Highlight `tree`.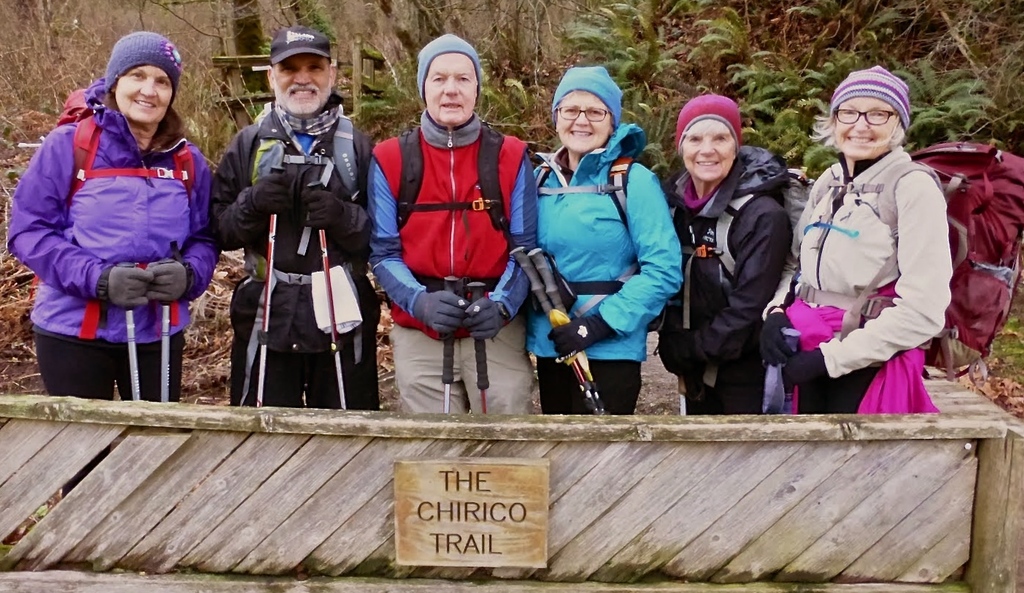
Highlighted region: [403, 0, 596, 172].
